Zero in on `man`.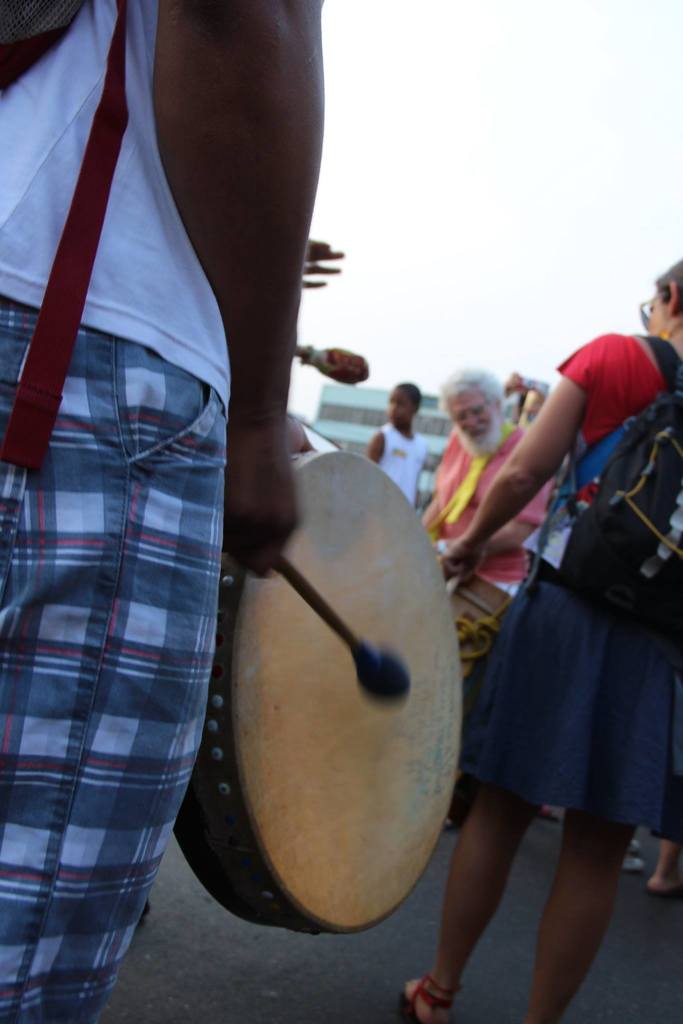
Zeroed in: left=424, top=250, right=682, bottom=1023.
